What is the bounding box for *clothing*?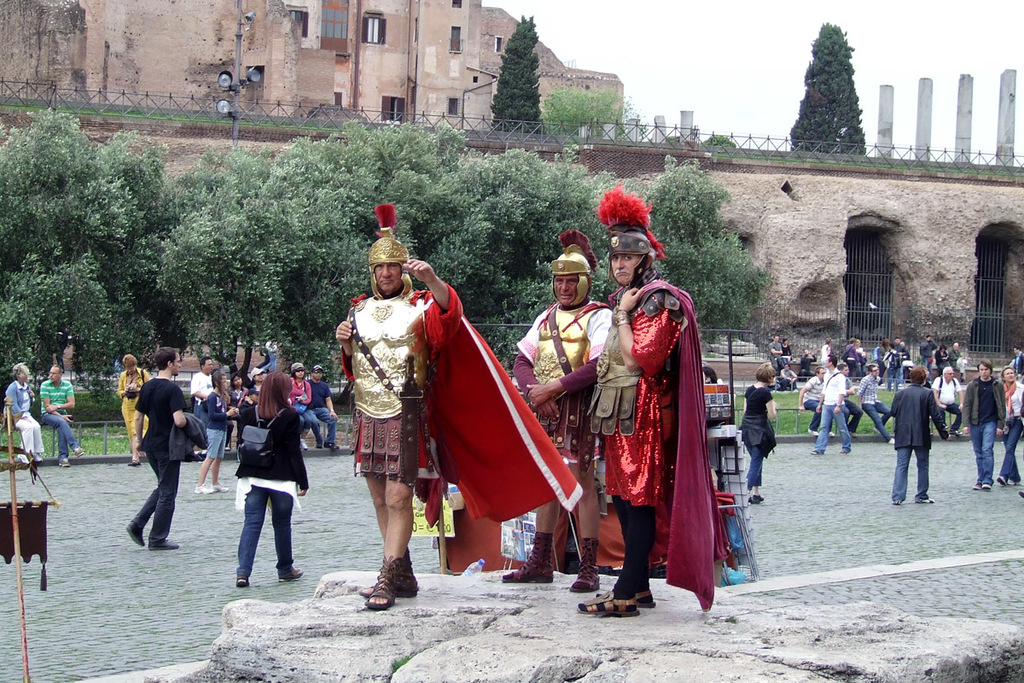
left=922, top=341, right=937, bottom=369.
